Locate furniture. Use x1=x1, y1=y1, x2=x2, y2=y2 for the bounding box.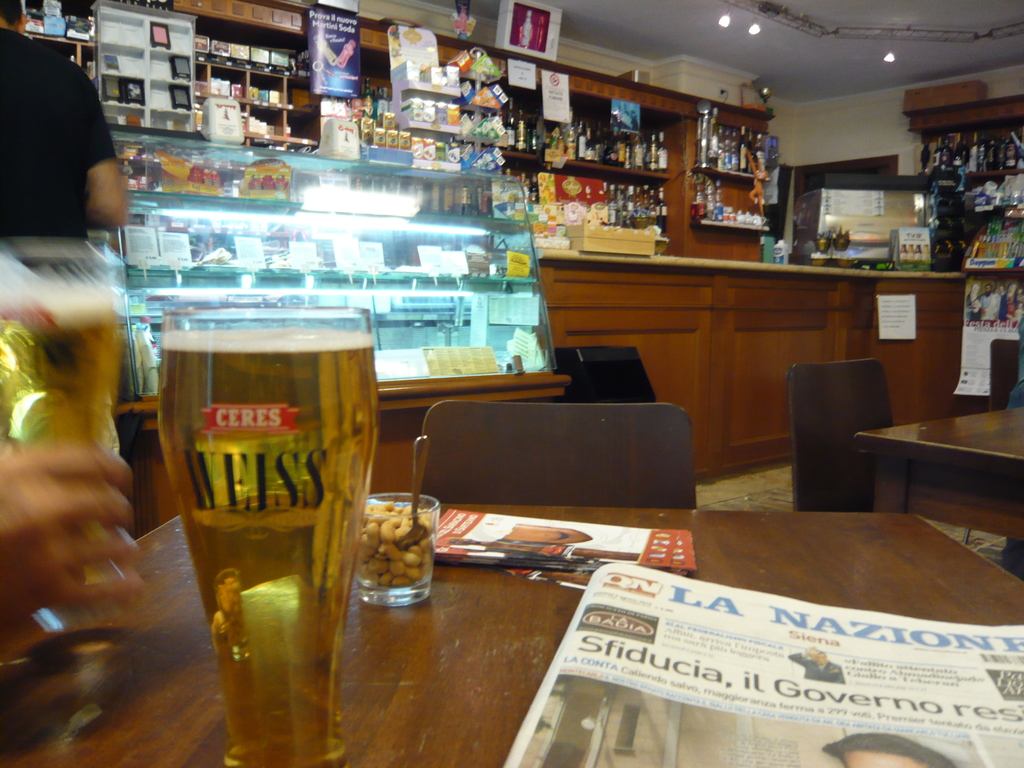
x1=965, y1=339, x2=1022, y2=543.
